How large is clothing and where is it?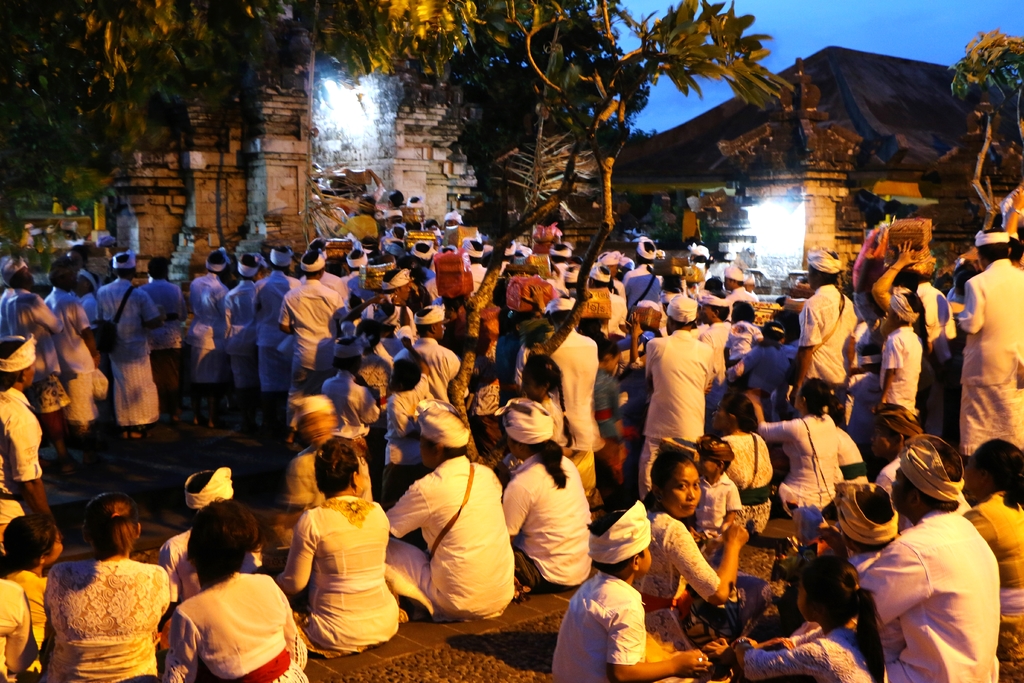
Bounding box: Rect(220, 280, 264, 397).
